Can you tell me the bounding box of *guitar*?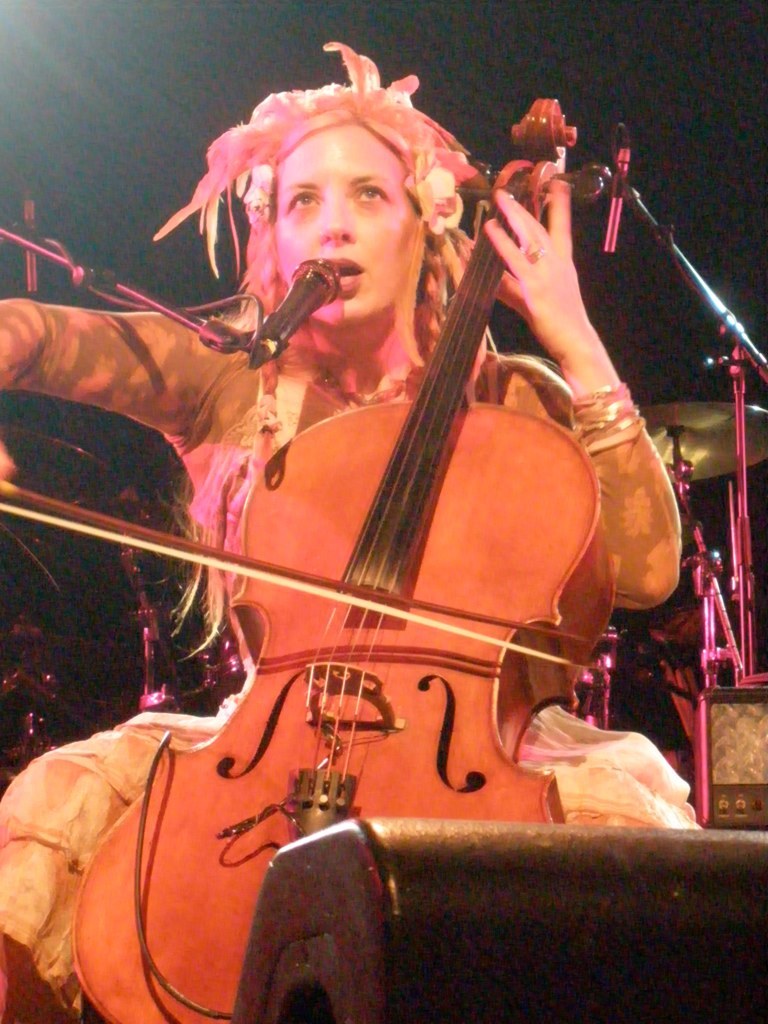
(144, 90, 650, 949).
